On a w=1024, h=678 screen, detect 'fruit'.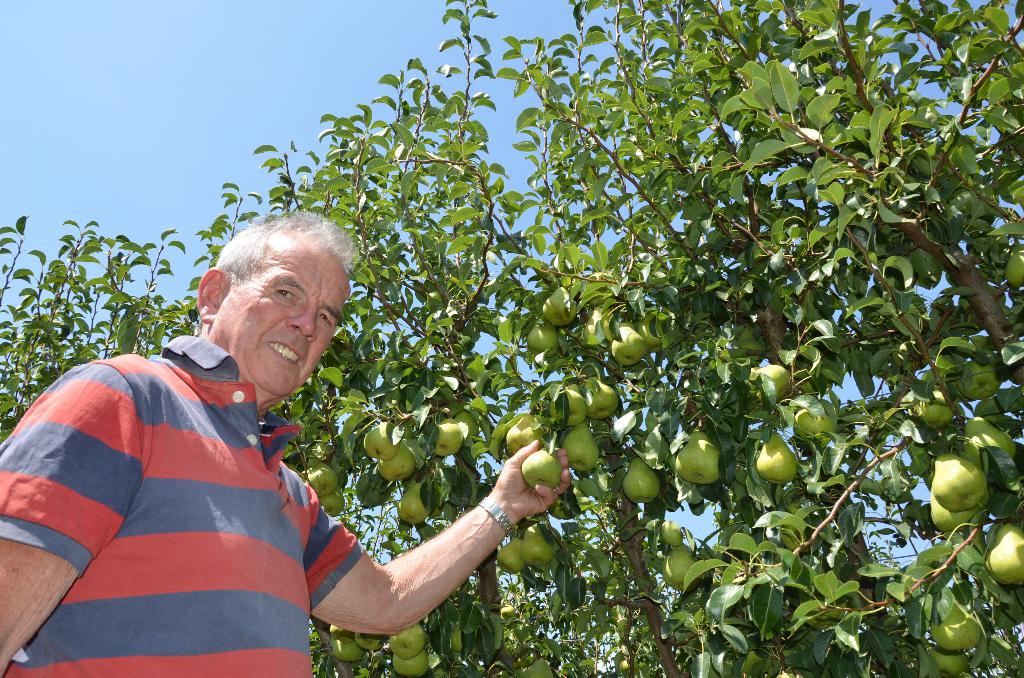
Rect(748, 364, 791, 398).
